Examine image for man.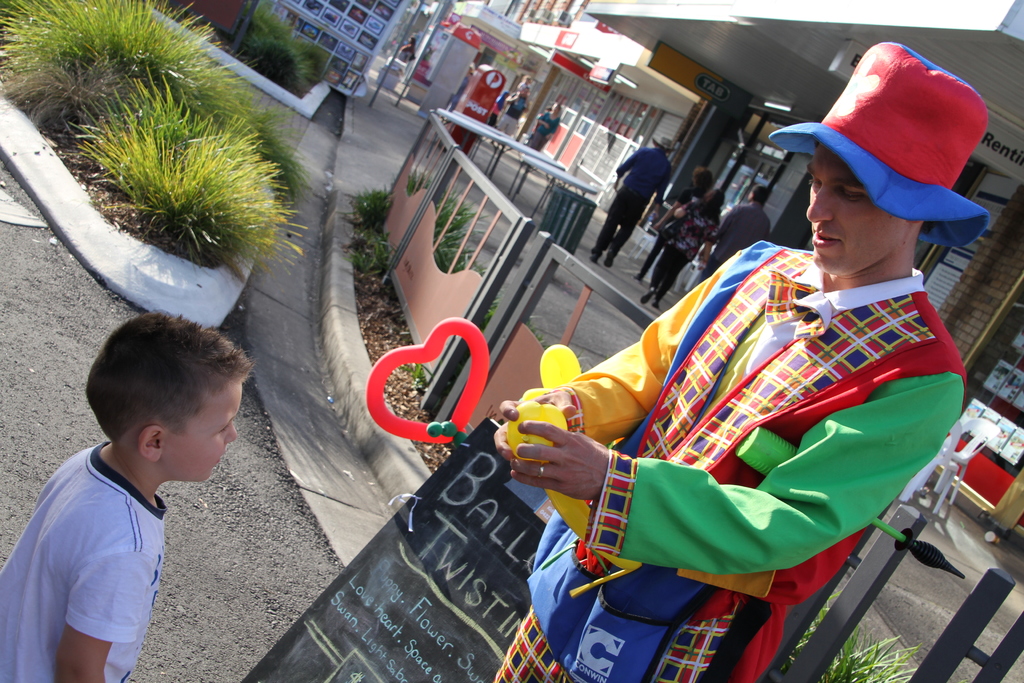
Examination result: [698,181,777,276].
